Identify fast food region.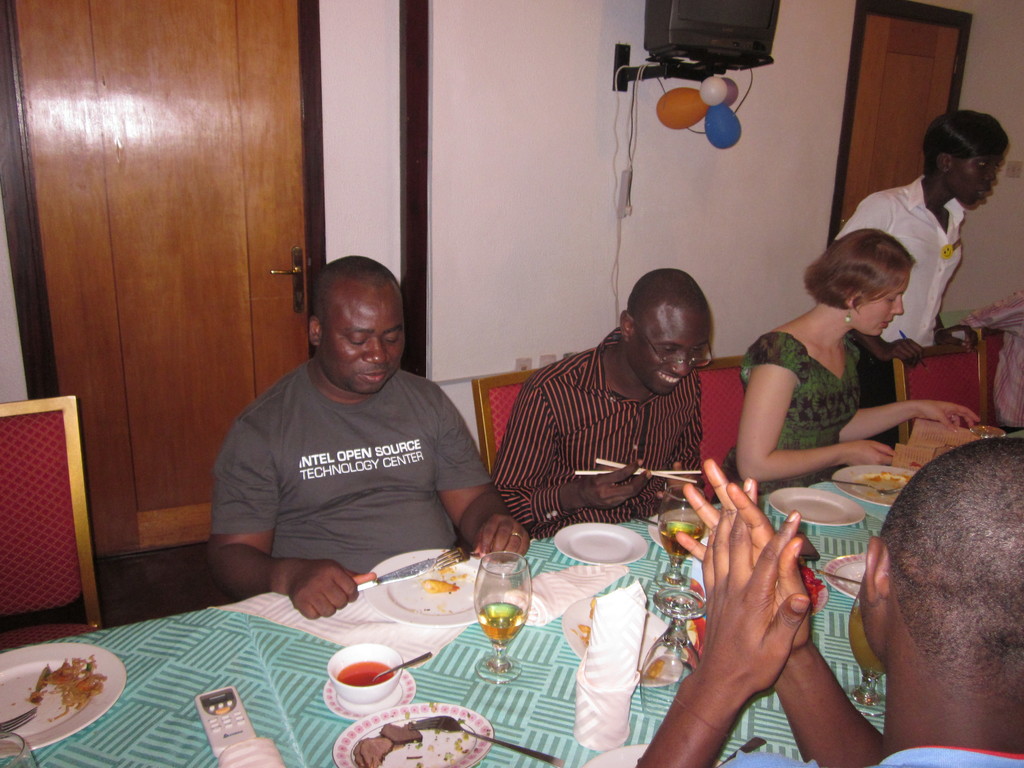
Region: Rect(376, 721, 424, 744).
